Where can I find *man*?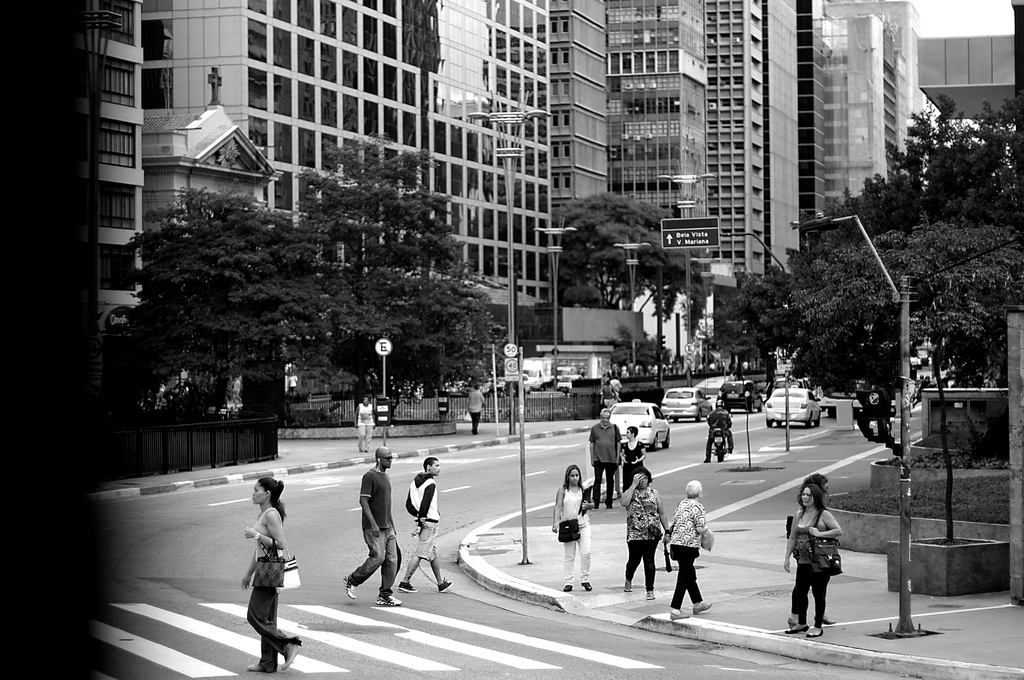
You can find it at pyautogui.locateOnScreen(589, 410, 618, 508).
